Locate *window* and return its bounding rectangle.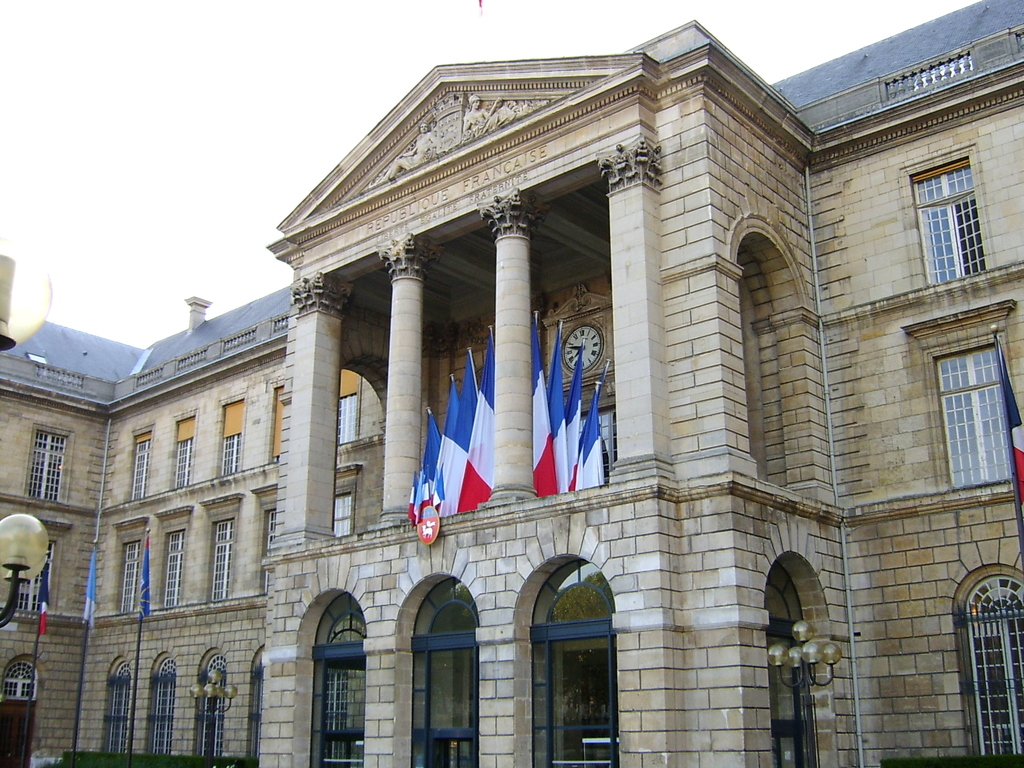
l=532, t=560, r=622, b=767.
